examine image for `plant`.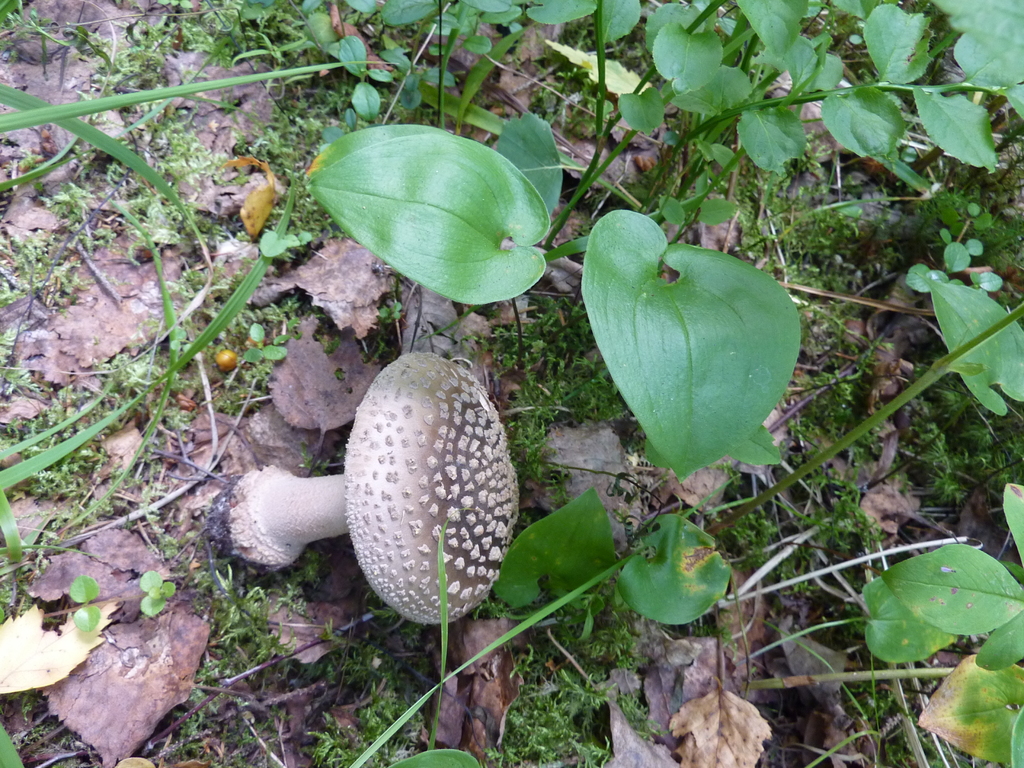
Examination result: 63,0,1023,767.
